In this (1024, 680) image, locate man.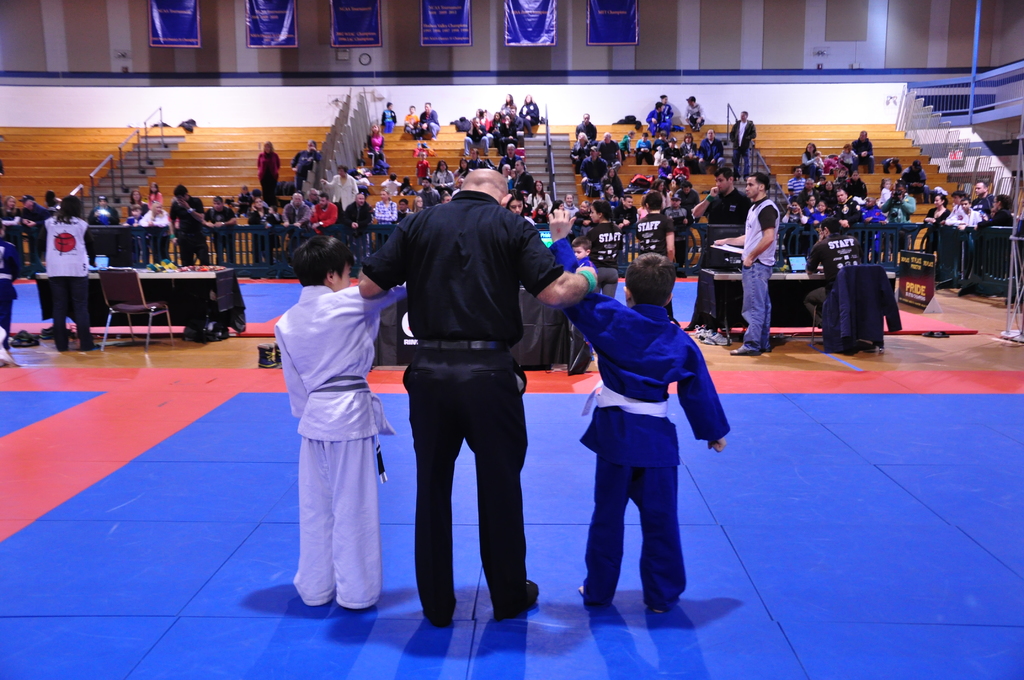
Bounding box: {"left": 804, "top": 218, "right": 865, "bottom": 327}.
